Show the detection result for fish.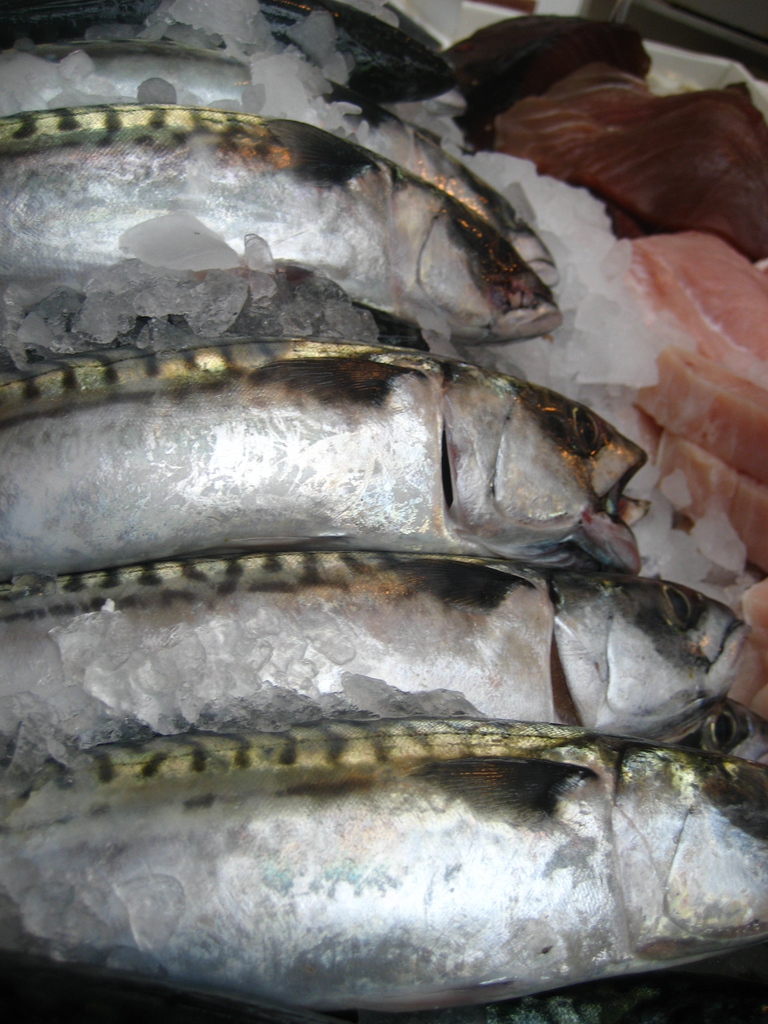
(left=630, top=225, right=767, bottom=492).
